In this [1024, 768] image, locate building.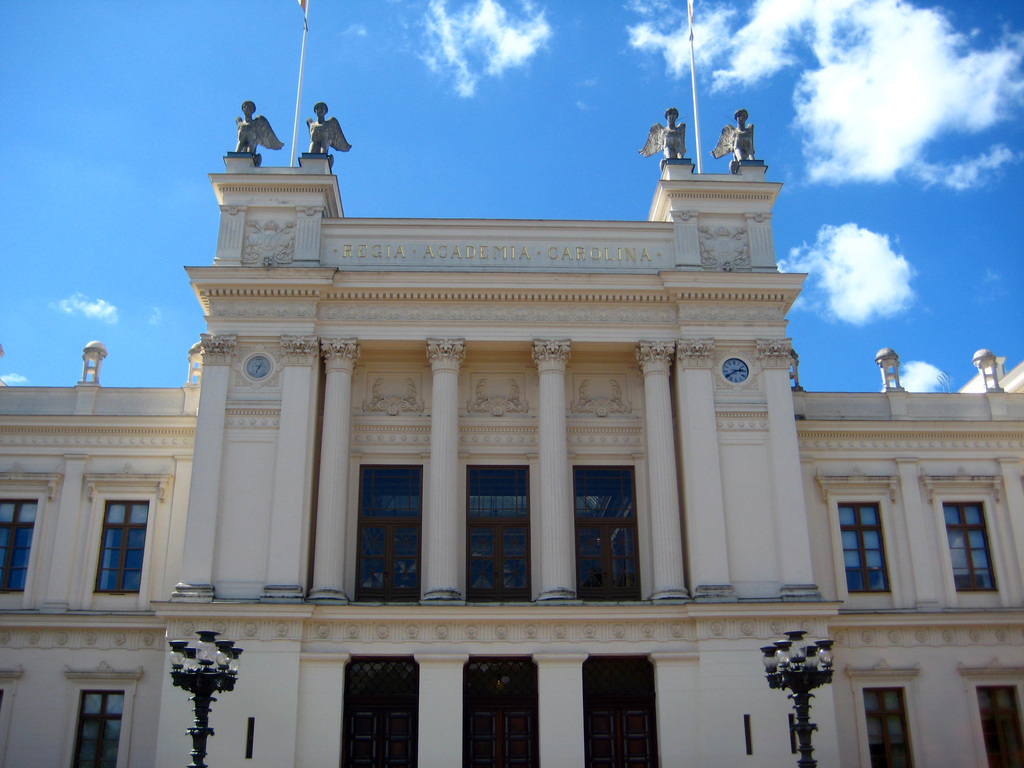
Bounding box: {"x1": 0, "y1": 109, "x2": 1023, "y2": 767}.
